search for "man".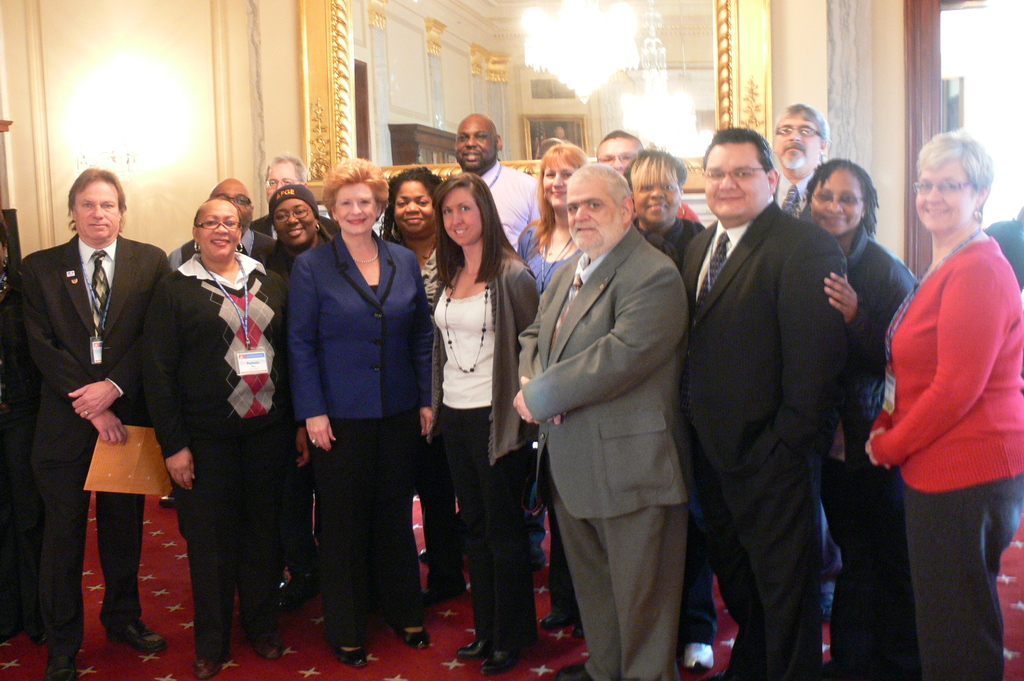
Found at (x1=22, y1=172, x2=175, y2=680).
